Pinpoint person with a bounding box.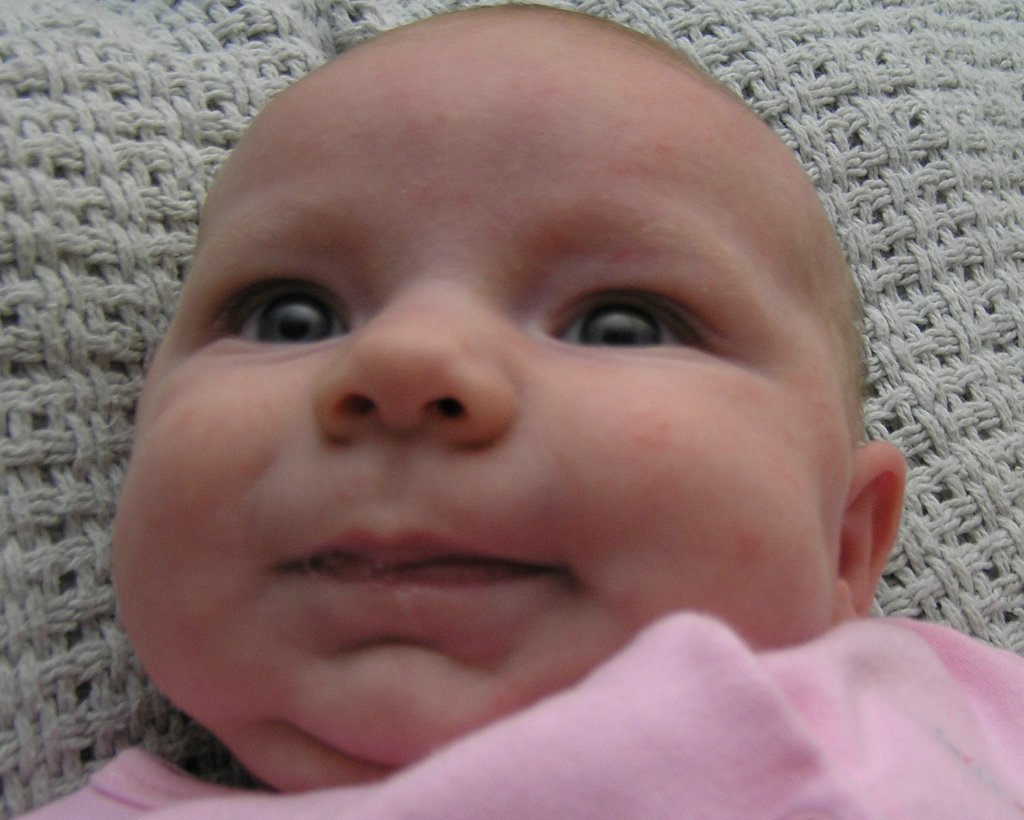
region(57, 0, 1016, 813).
